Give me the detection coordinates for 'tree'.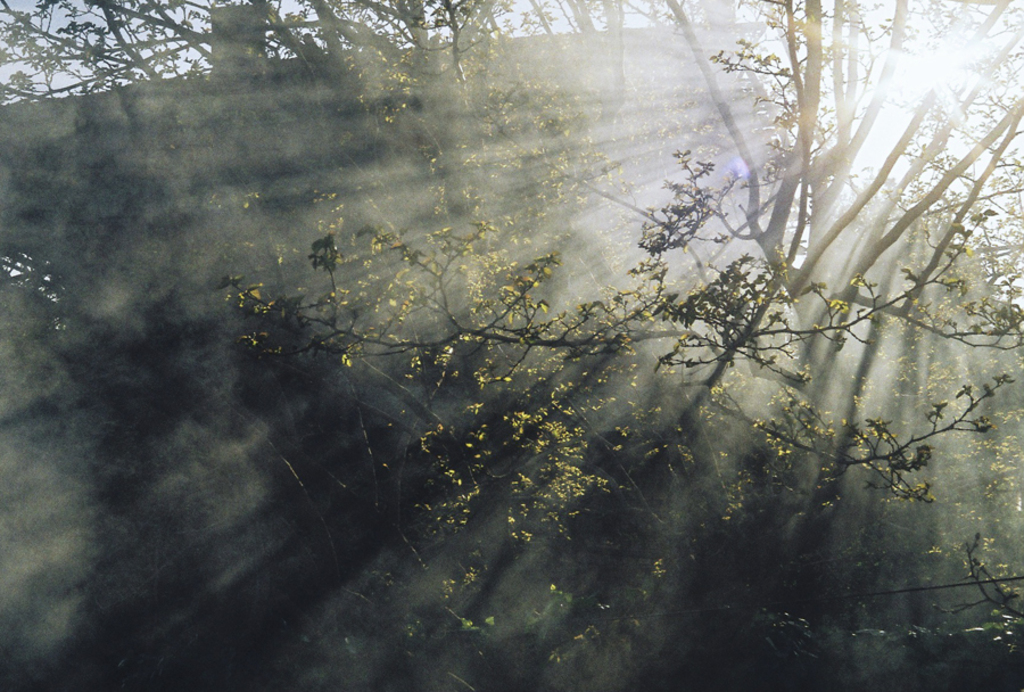
218:0:1023:691.
